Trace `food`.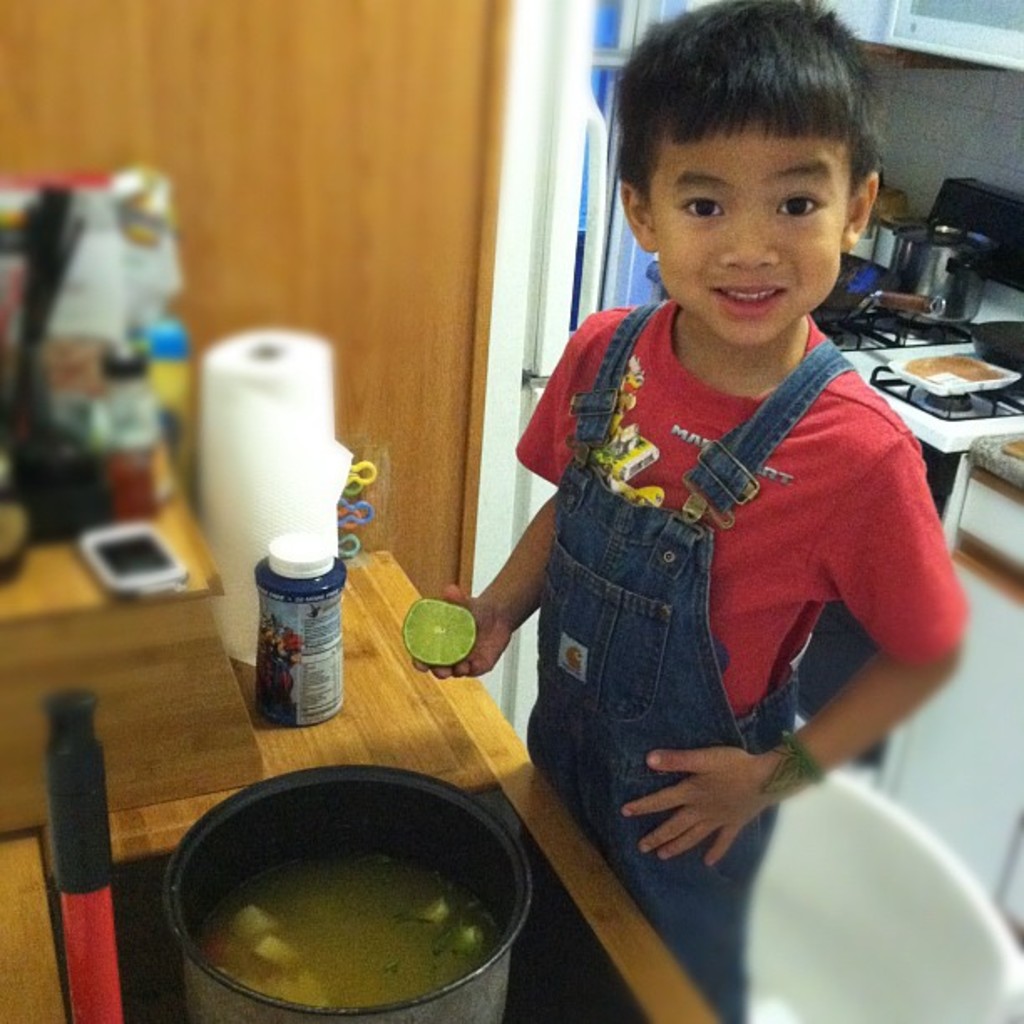
Traced to 405,602,477,661.
